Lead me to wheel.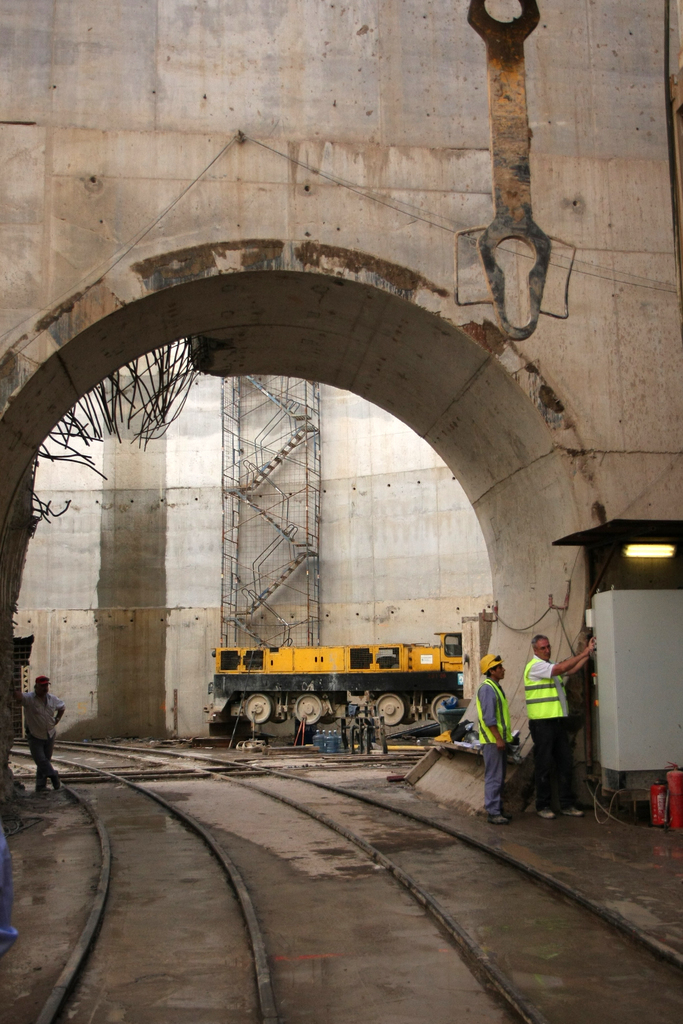
Lead to bbox(292, 693, 324, 721).
